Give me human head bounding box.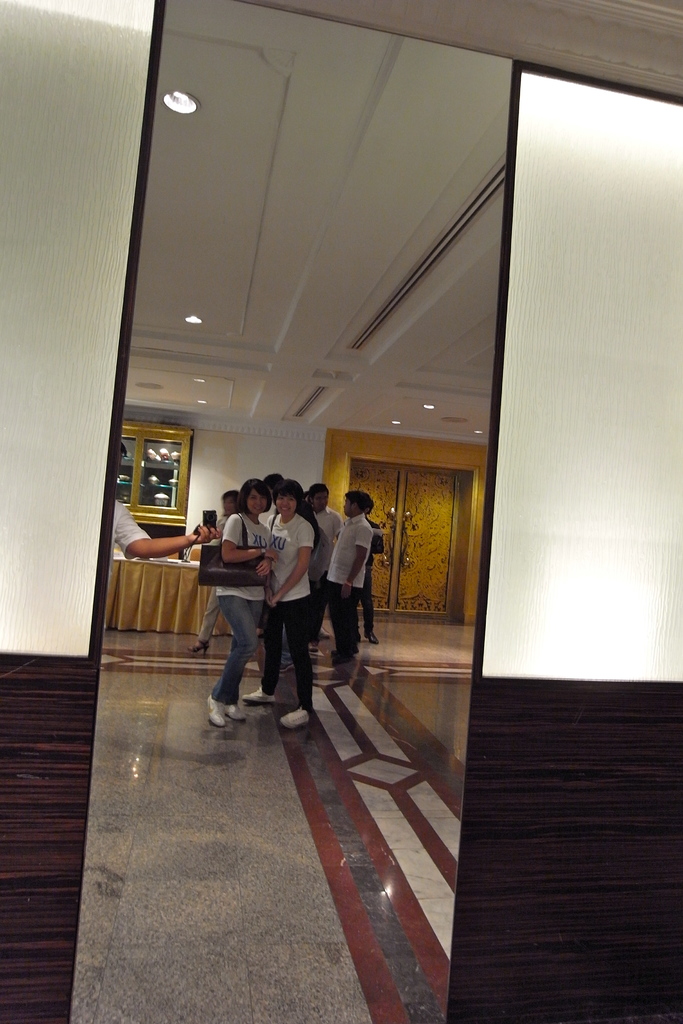
pyautogui.locateOnScreen(306, 488, 328, 513).
